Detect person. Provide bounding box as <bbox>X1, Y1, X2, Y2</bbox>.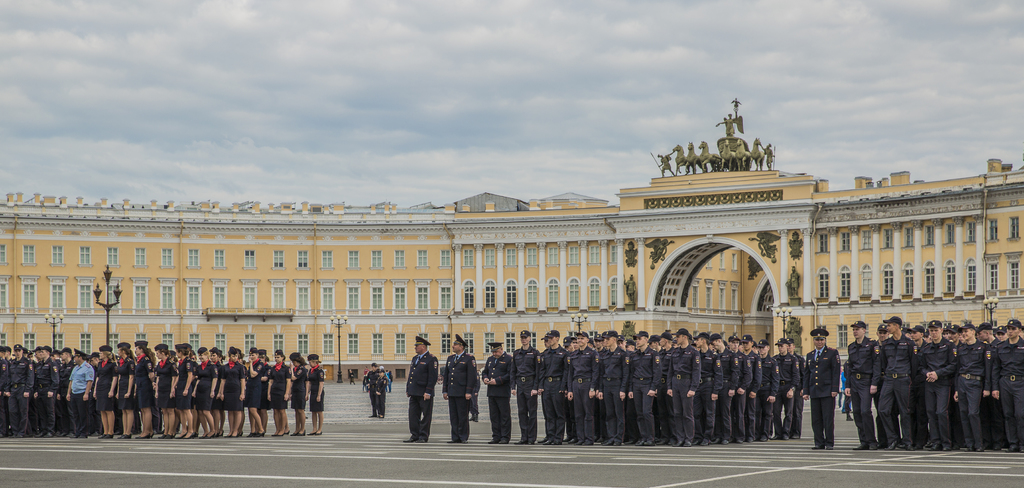
<bbox>366, 360, 376, 419</bbox>.
